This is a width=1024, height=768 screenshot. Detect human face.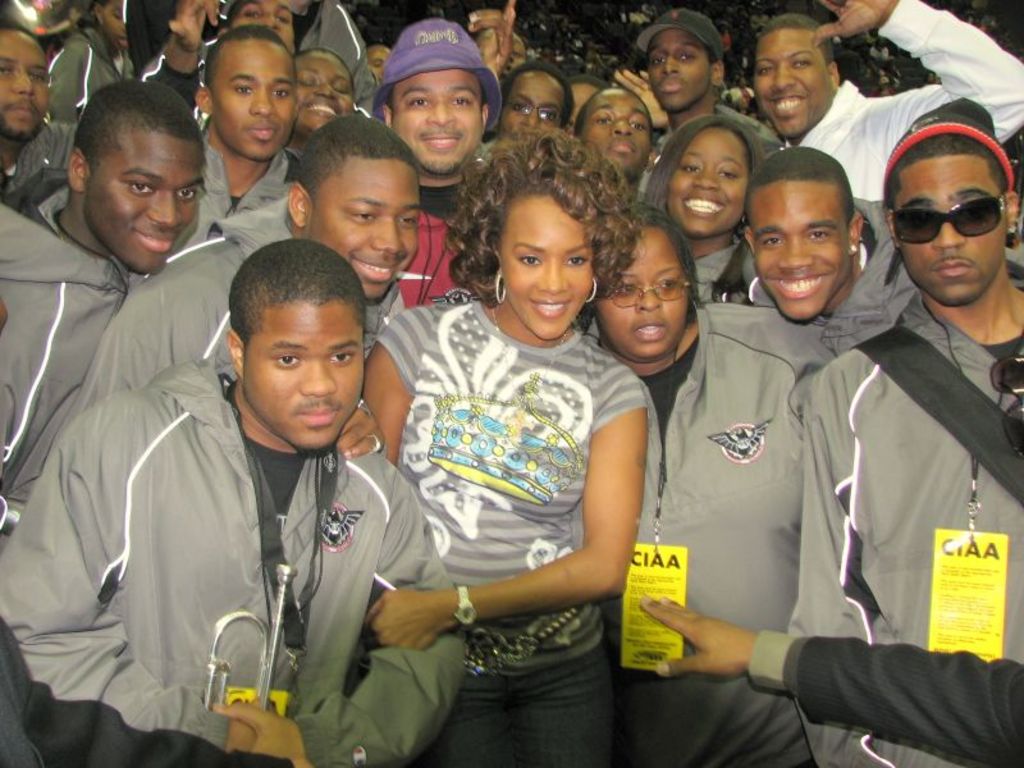
pyautogui.locateOnScreen(311, 152, 422, 298).
